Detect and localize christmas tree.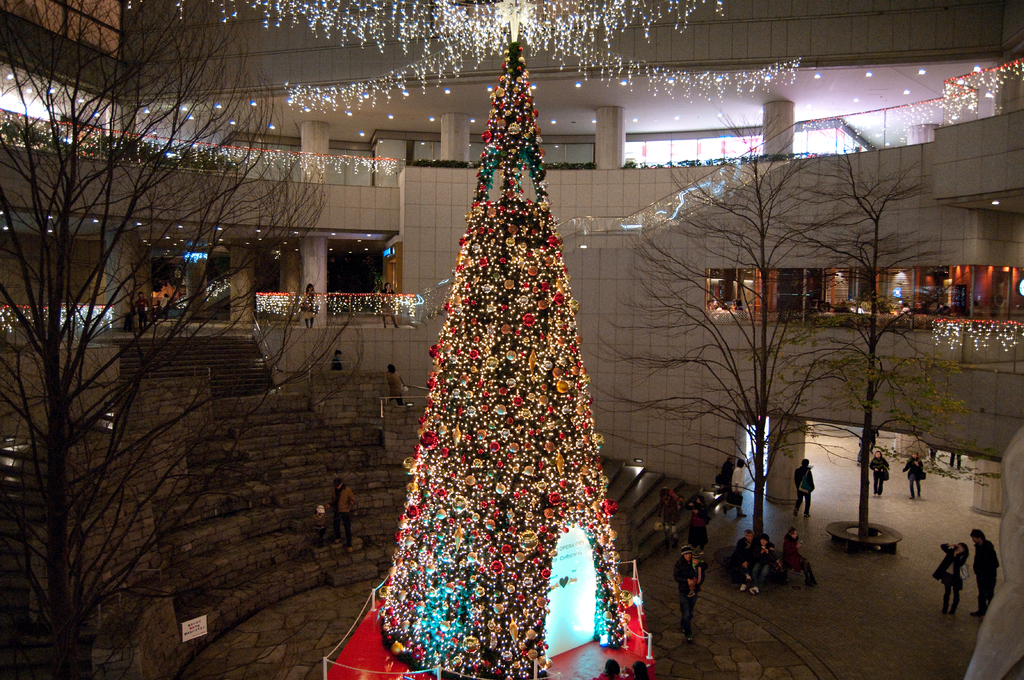
Localized at 374,0,633,678.
